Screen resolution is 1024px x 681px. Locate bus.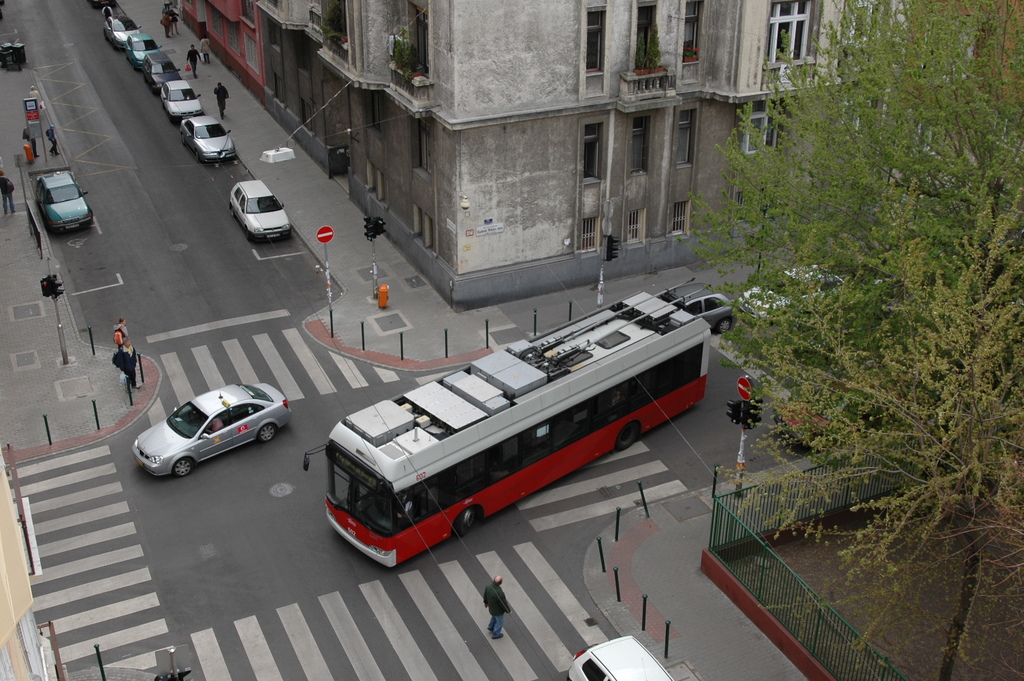
pyautogui.locateOnScreen(304, 287, 713, 569).
